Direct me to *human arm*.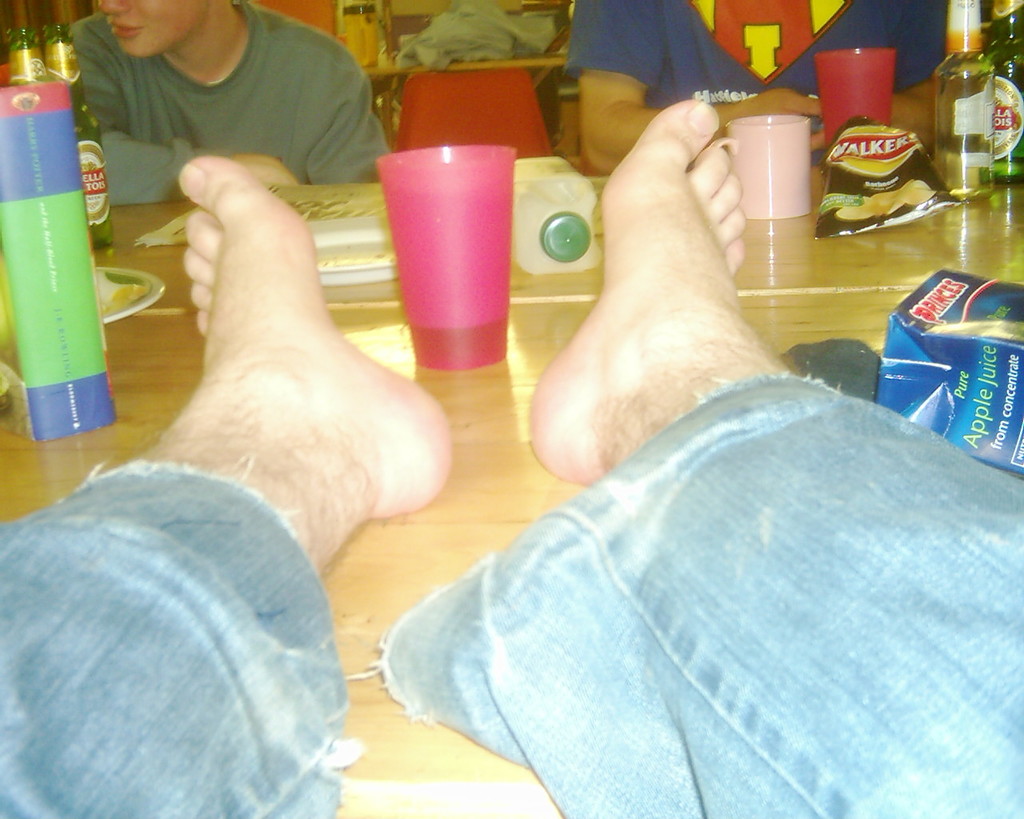
Direction: detection(93, 106, 296, 204).
